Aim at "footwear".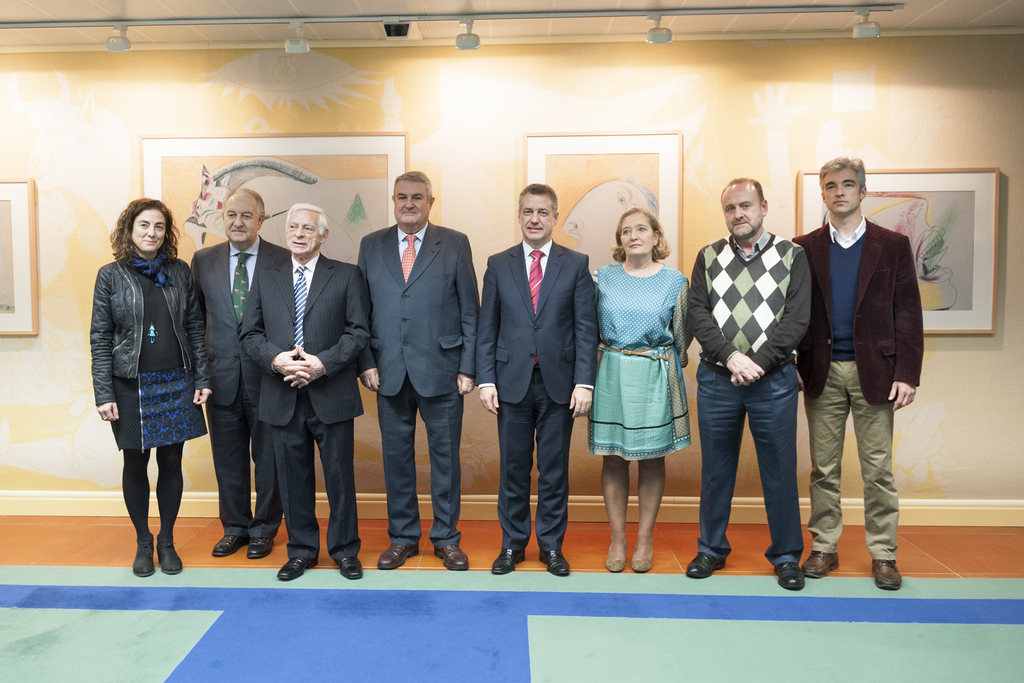
Aimed at select_region(278, 553, 309, 575).
